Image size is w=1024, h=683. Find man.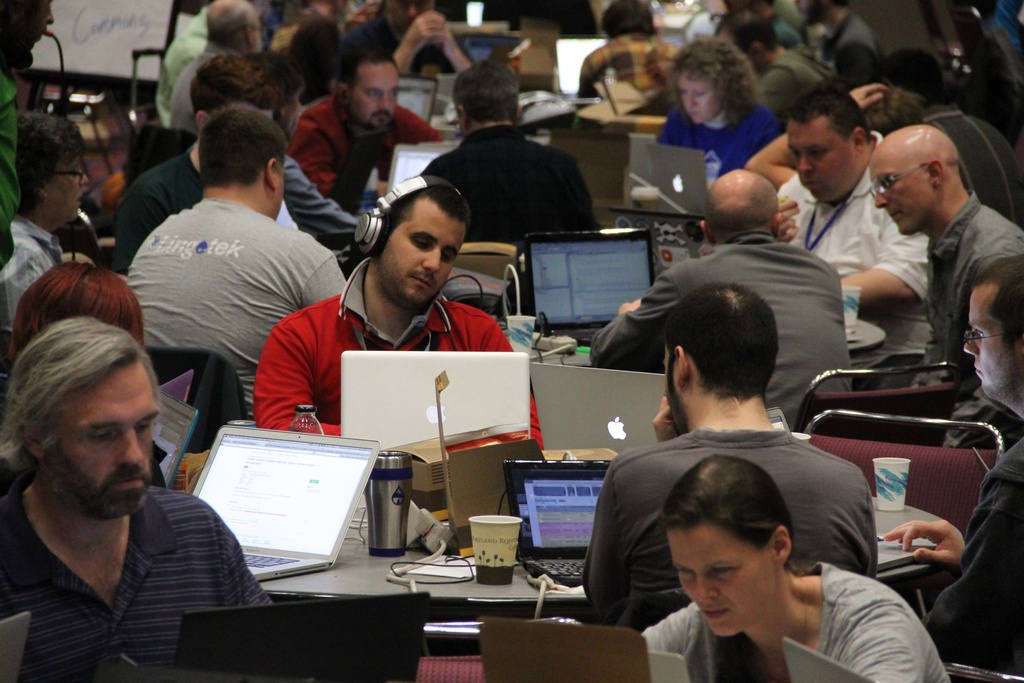
[left=588, top=169, right=852, bottom=429].
